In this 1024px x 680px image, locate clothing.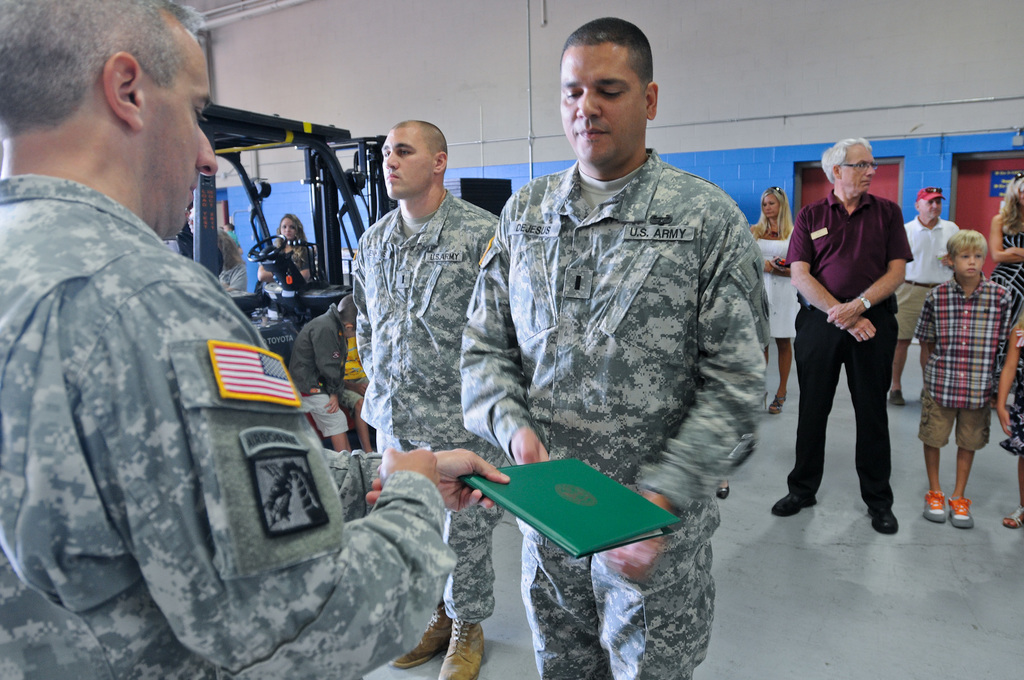
Bounding box: region(746, 222, 798, 356).
